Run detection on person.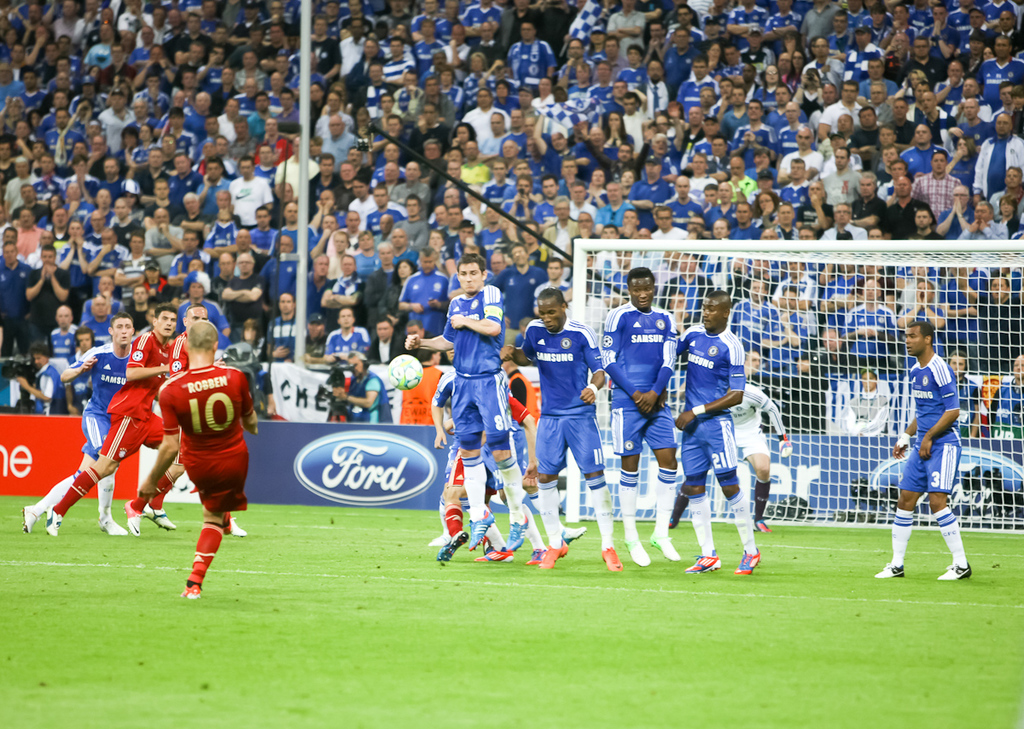
Result: x1=235, y1=49, x2=270, y2=89.
